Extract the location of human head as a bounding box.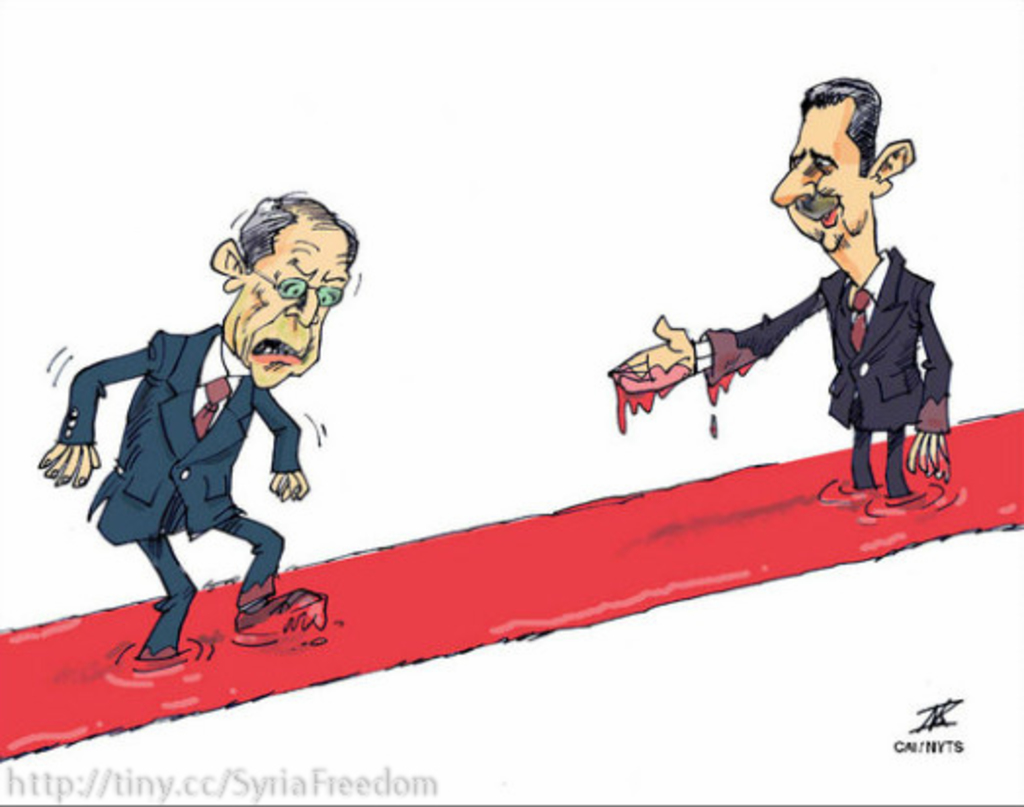
(211,190,360,391).
